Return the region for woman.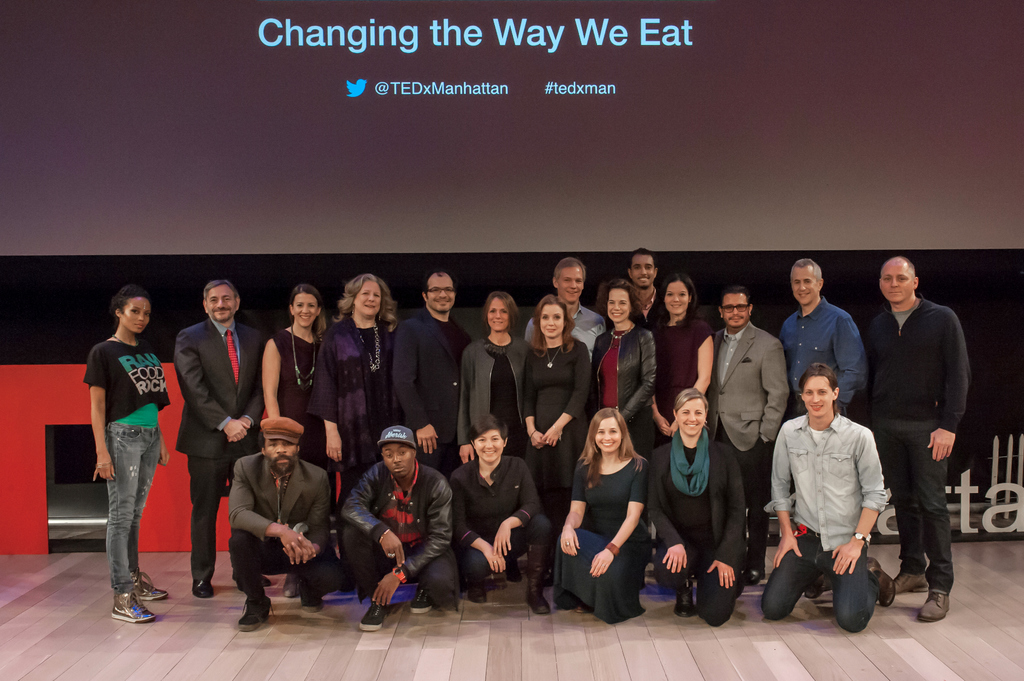
crop(262, 283, 324, 460).
